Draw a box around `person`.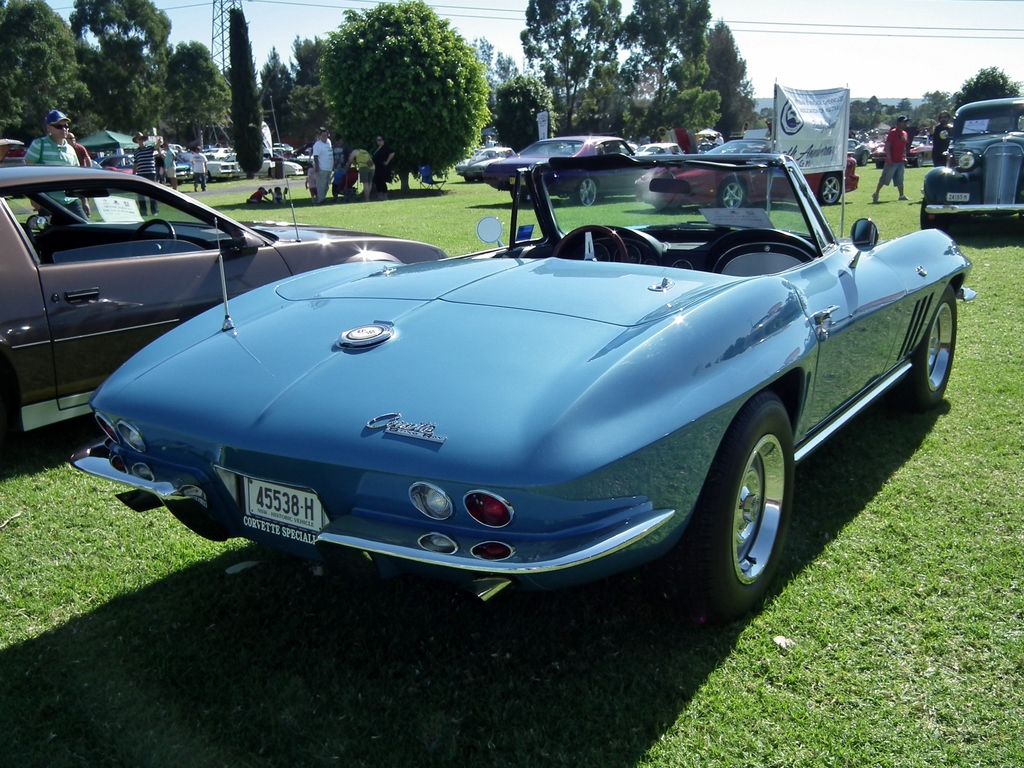
{"left": 764, "top": 118, "right": 774, "bottom": 138}.
